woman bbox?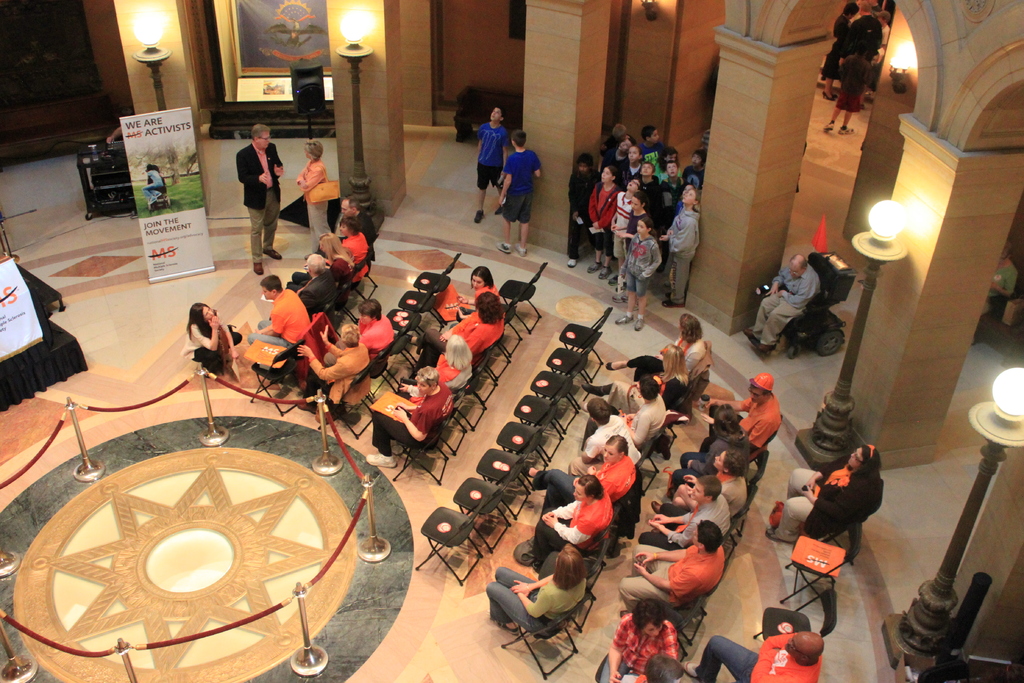
(762,441,887,547)
